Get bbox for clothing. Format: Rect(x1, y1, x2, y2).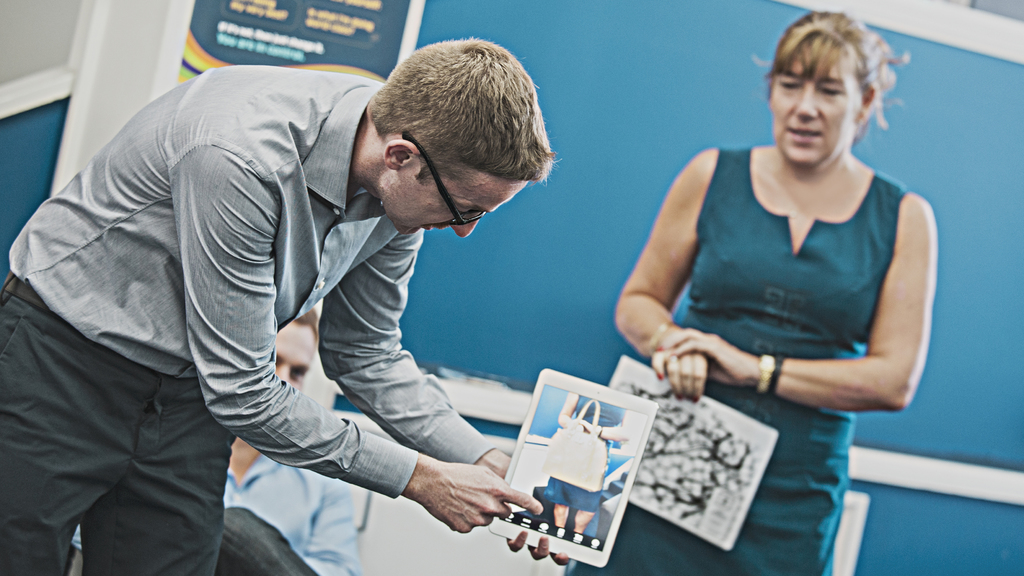
Rect(73, 449, 365, 575).
